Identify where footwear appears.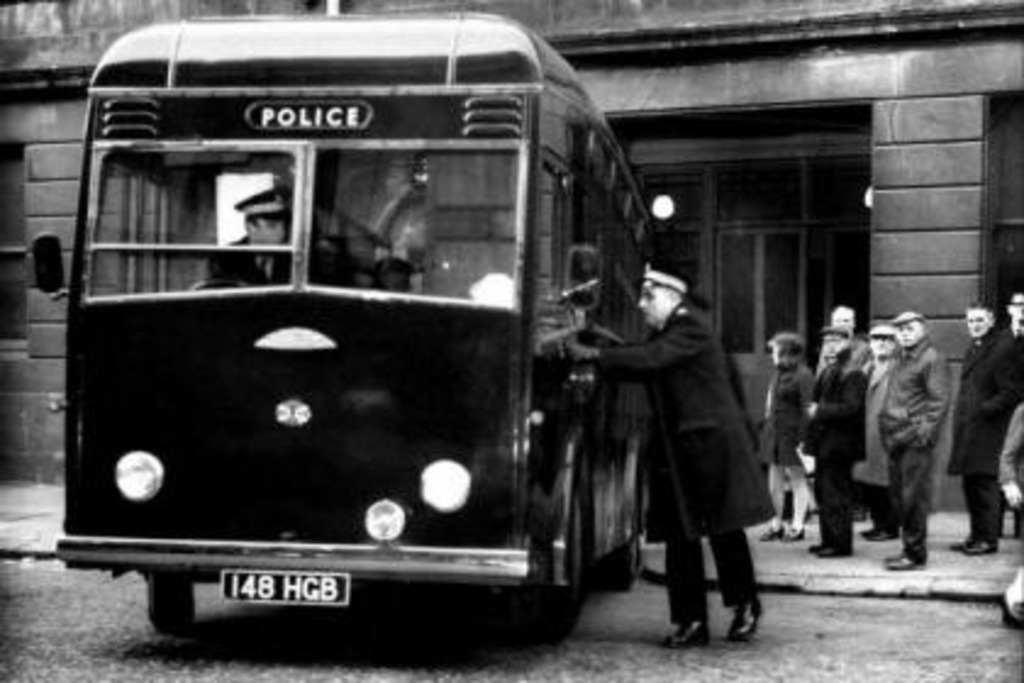
Appears at crop(863, 522, 890, 537).
